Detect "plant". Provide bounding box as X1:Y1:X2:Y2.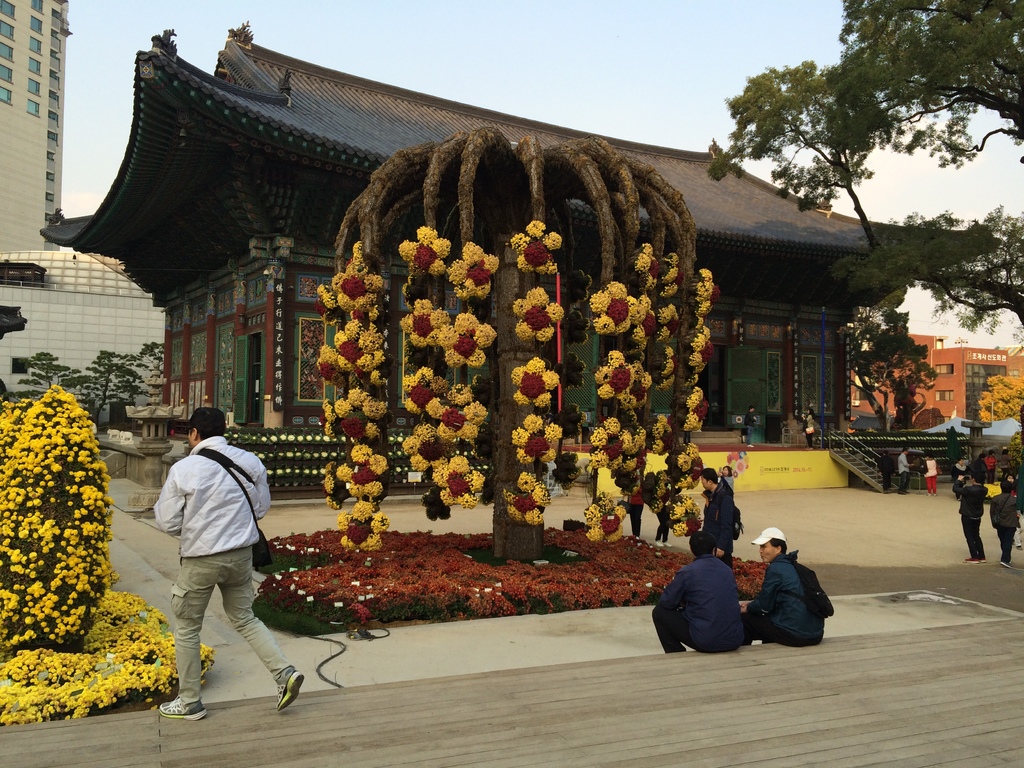
828:292:941:447.
